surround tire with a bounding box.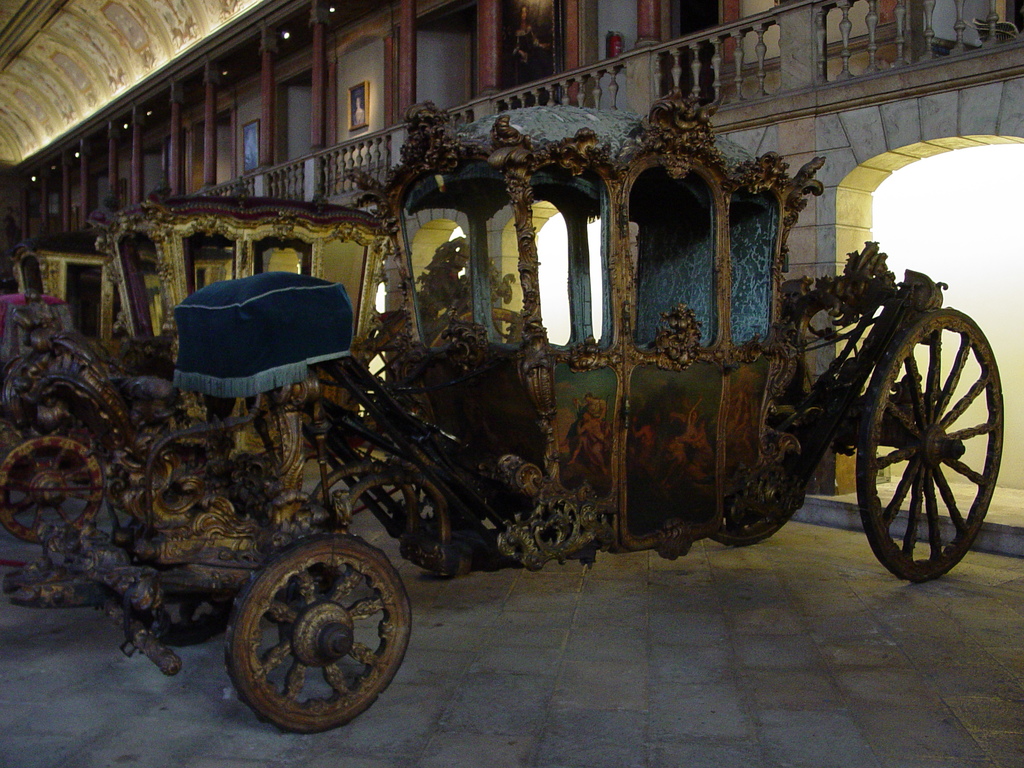
select_region(853, 306, 1005, 580).
